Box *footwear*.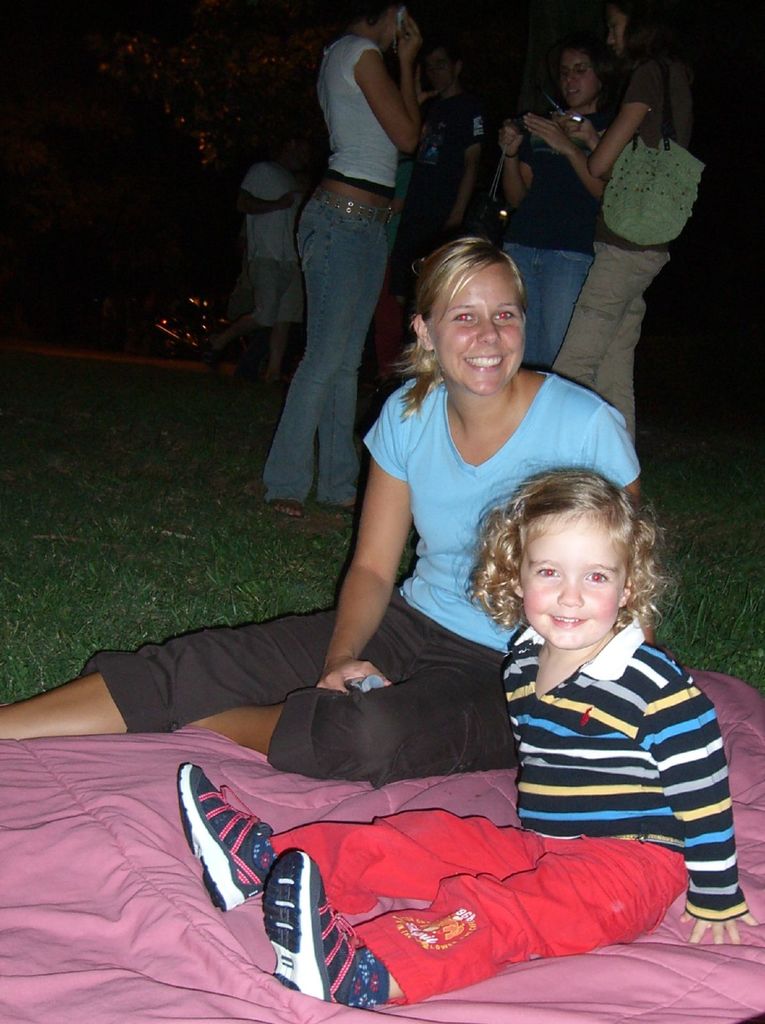
rect(271, 844, 384, 1012).
